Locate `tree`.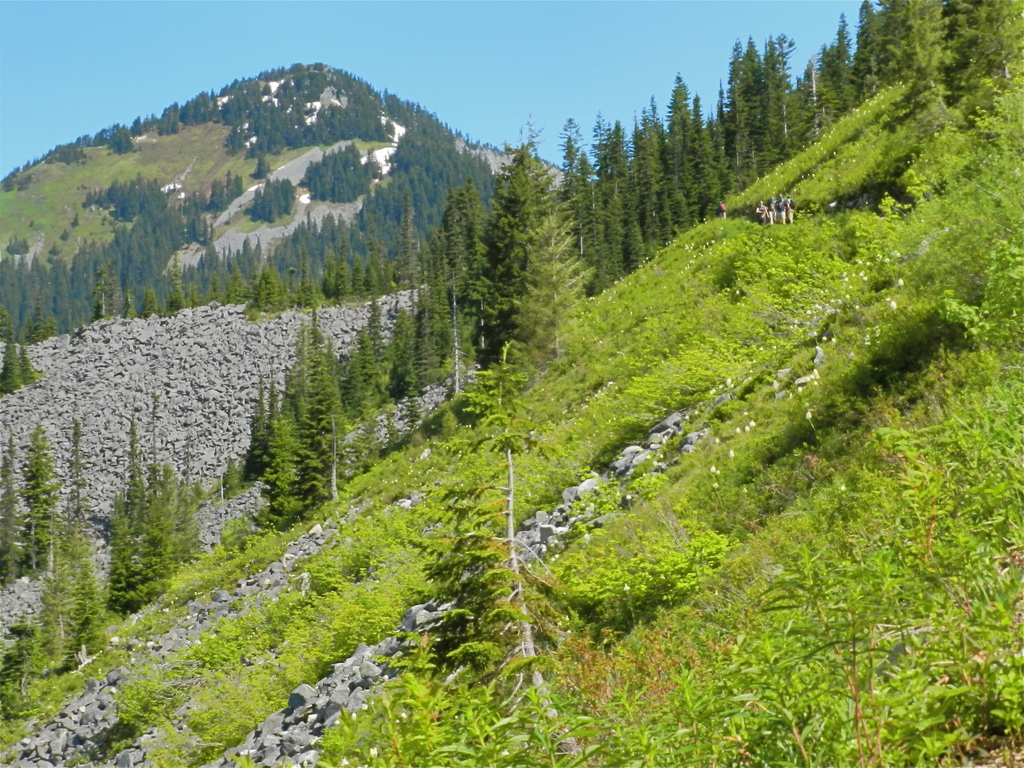
Bounding box: select_region(268, 385, 293, 483).
